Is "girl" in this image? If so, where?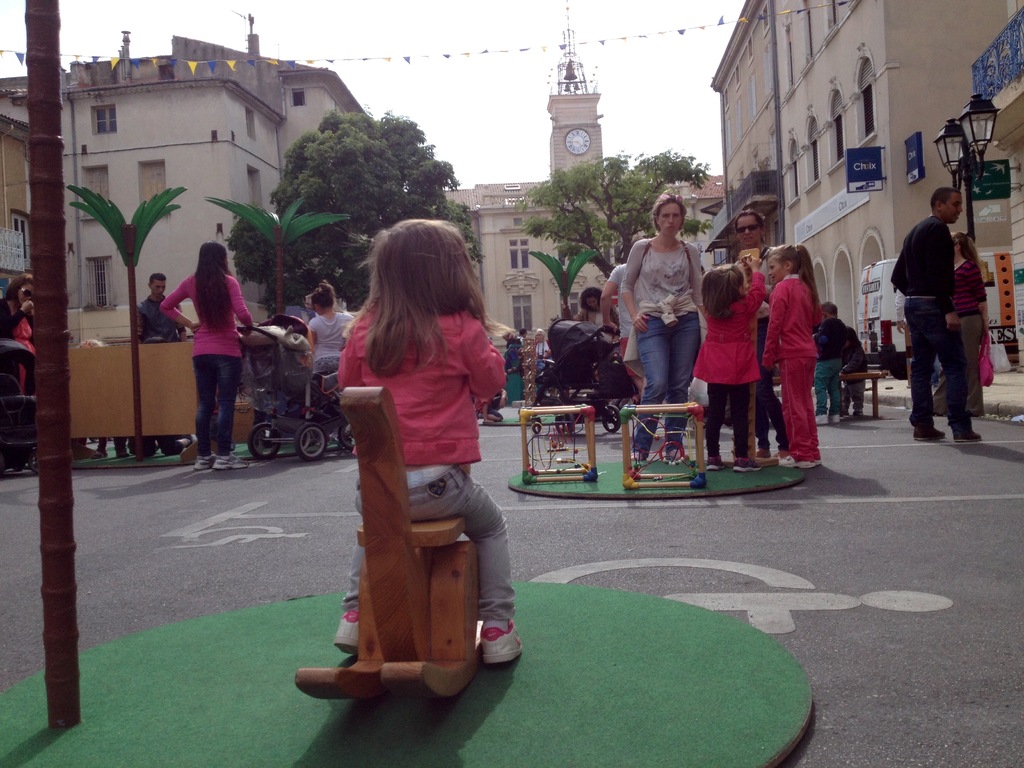
Yes, at bbox=(159, 239, 255, 470).
